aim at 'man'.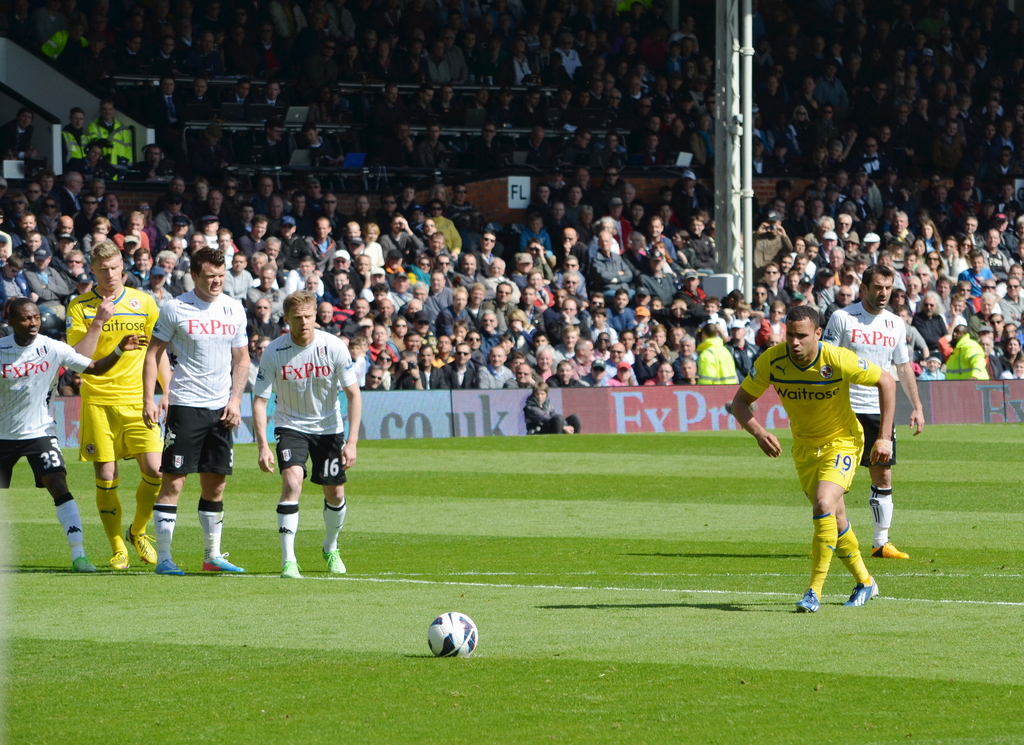
Aimed at l=59, t=171, r=82, b=216.
